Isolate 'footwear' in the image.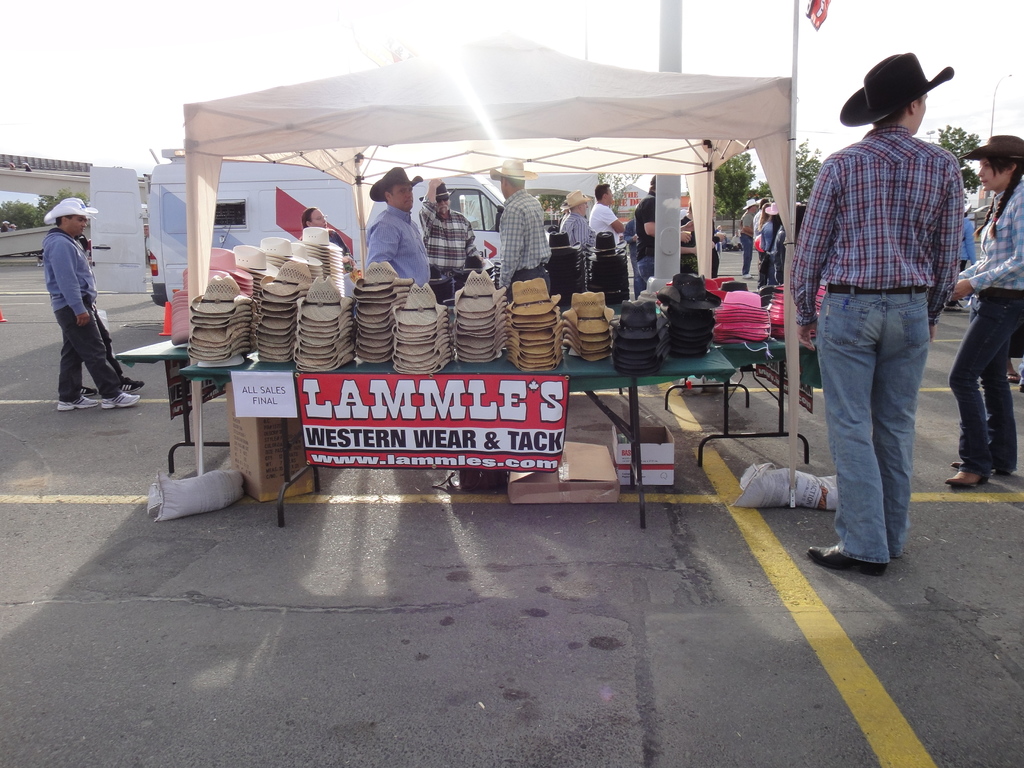
Isolated region: bbox(950, 460, 1011, 474).
